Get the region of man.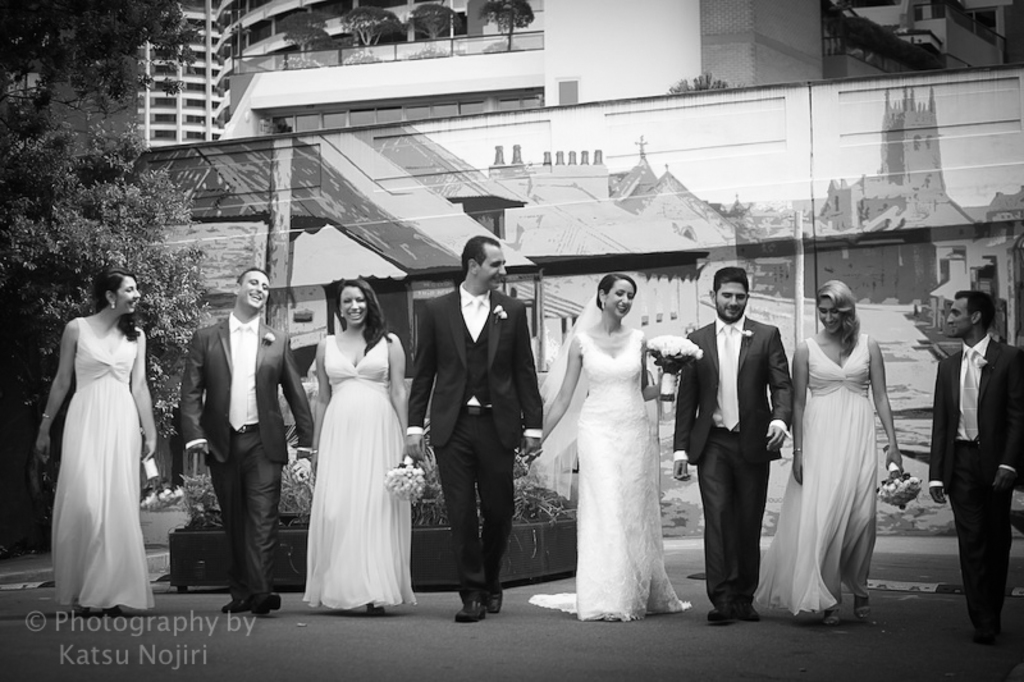
x1=396 y1=234 x2=543 y2=622.
